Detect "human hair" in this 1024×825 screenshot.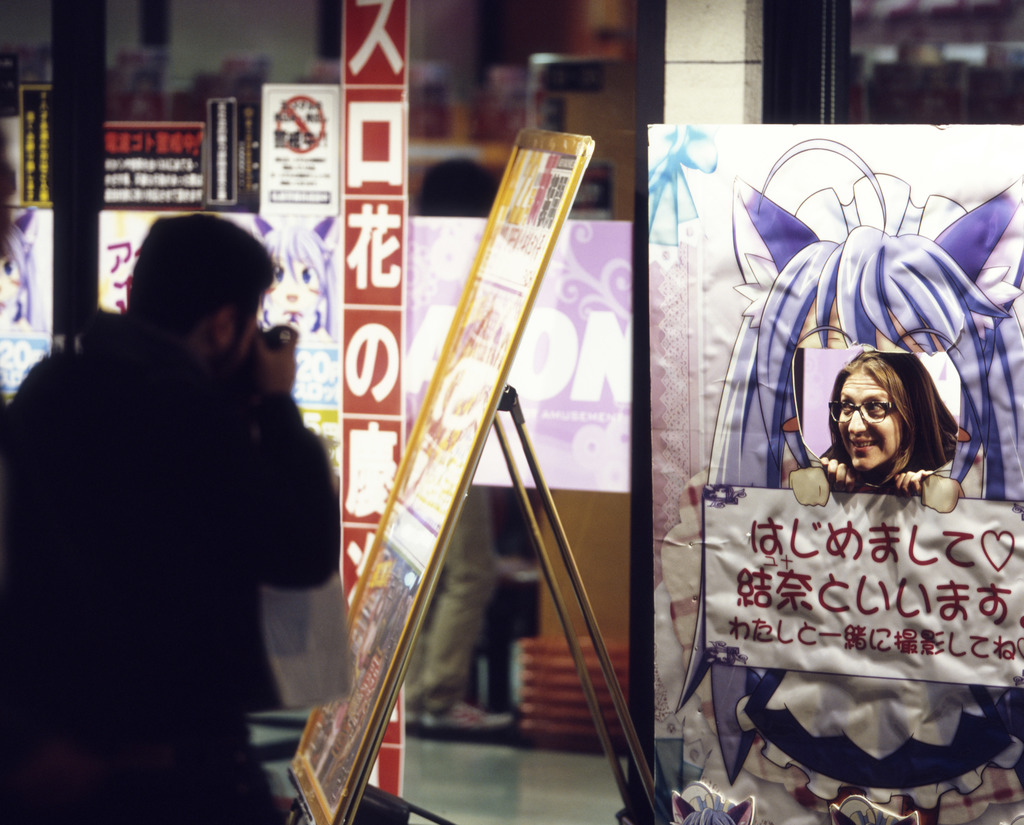
Detection: left=826, top=351, right=924, bottom=484.
